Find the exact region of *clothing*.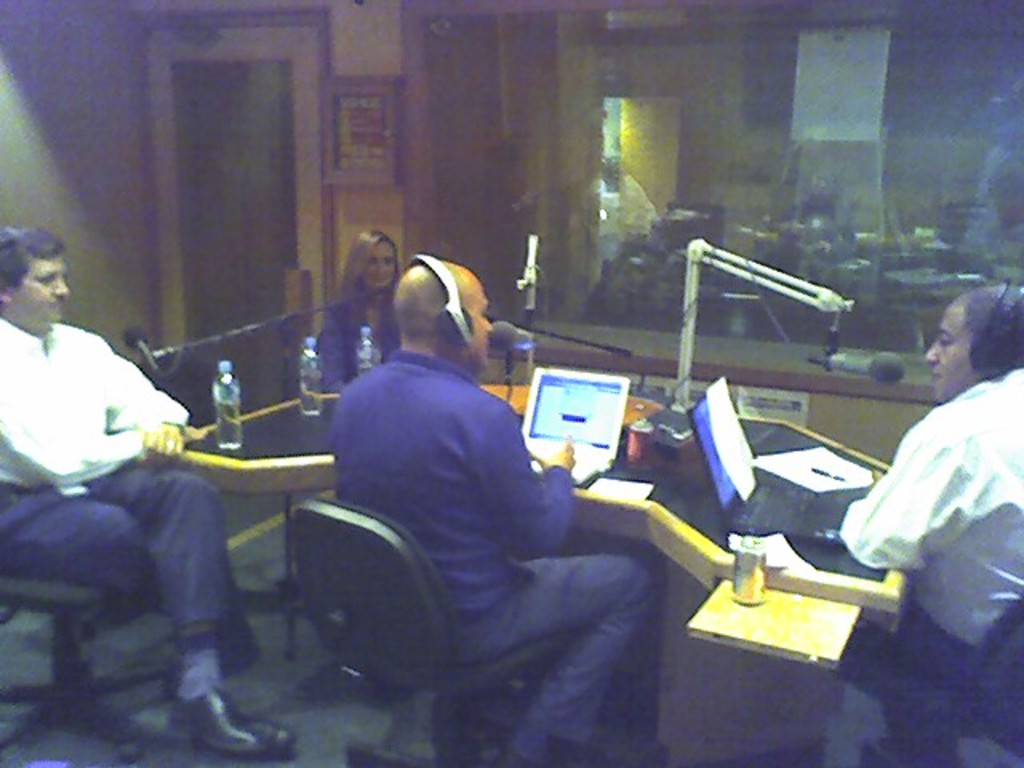
Exact region: bbox=[0, 317, 261, 690].
